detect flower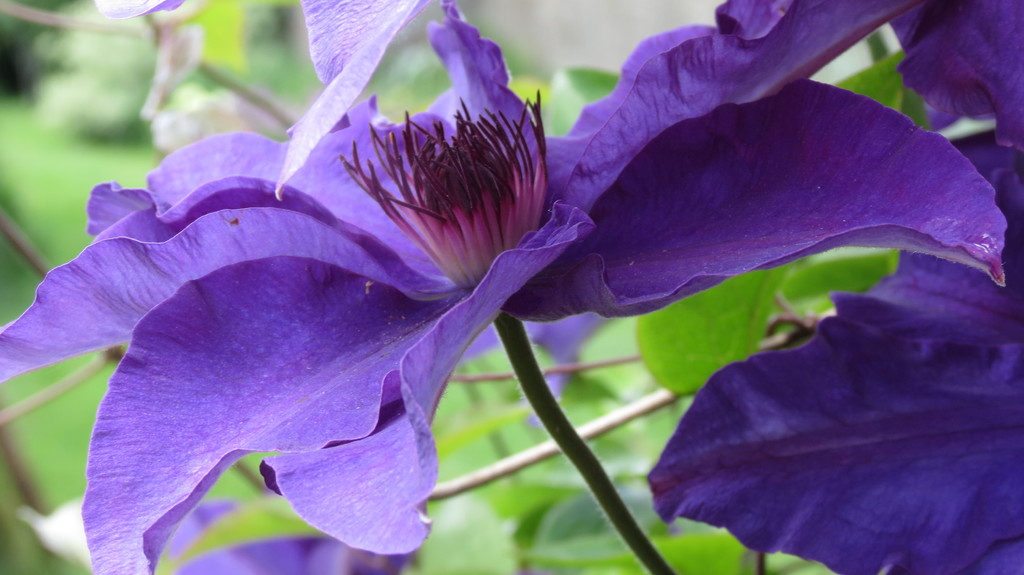
box(643, 0, 1023, 574)
